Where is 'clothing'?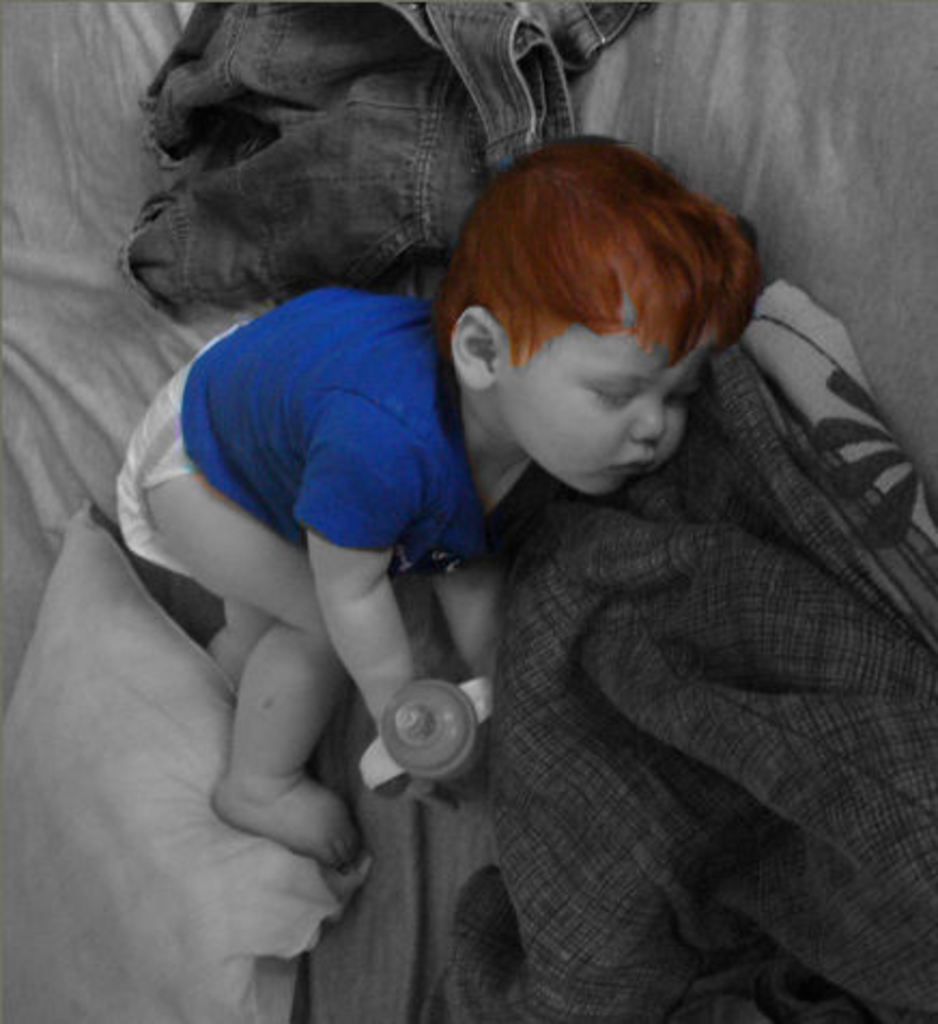
{"left": 110, "top": 305, "right": 525, "bottom": 581}.
